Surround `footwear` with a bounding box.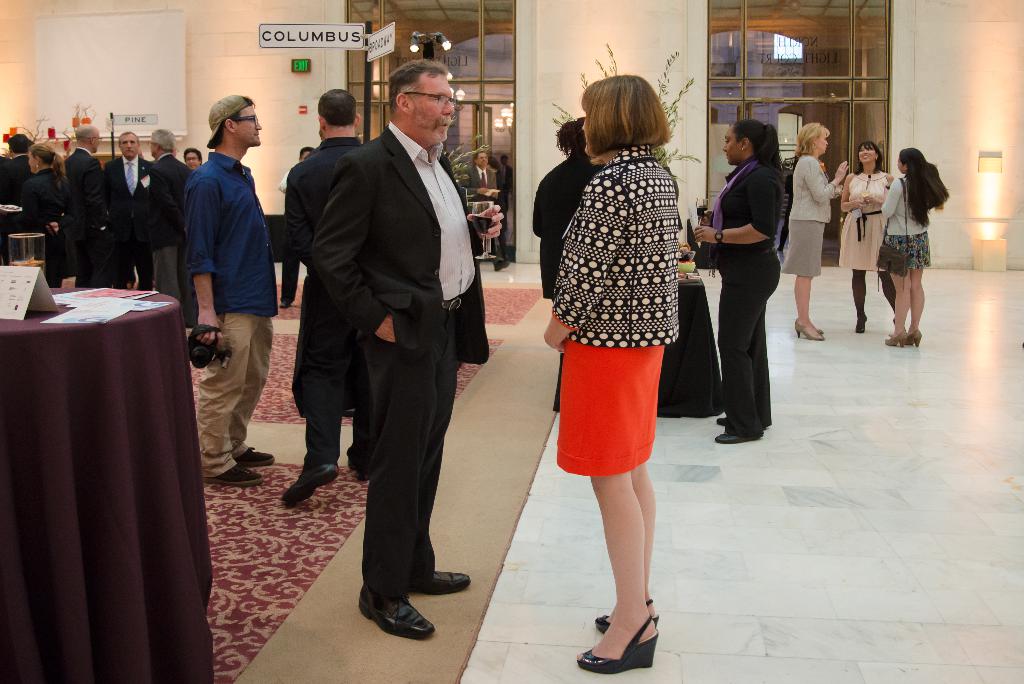
rect(237, 443, 276, 466).
